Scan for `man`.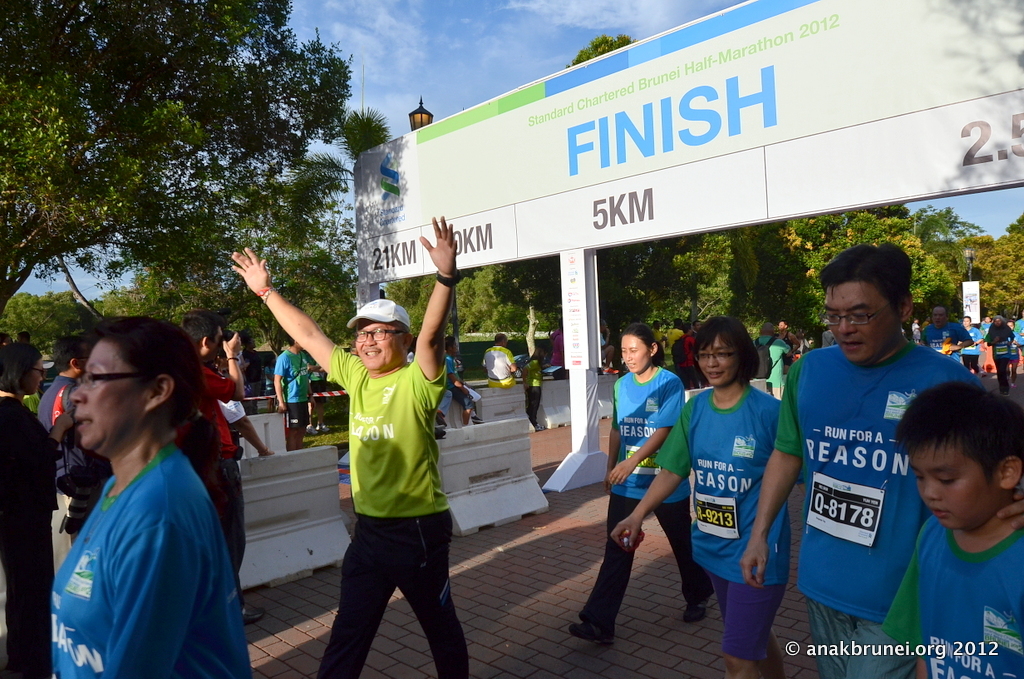
Scan result: select_region(482, 332, 516, 385).
